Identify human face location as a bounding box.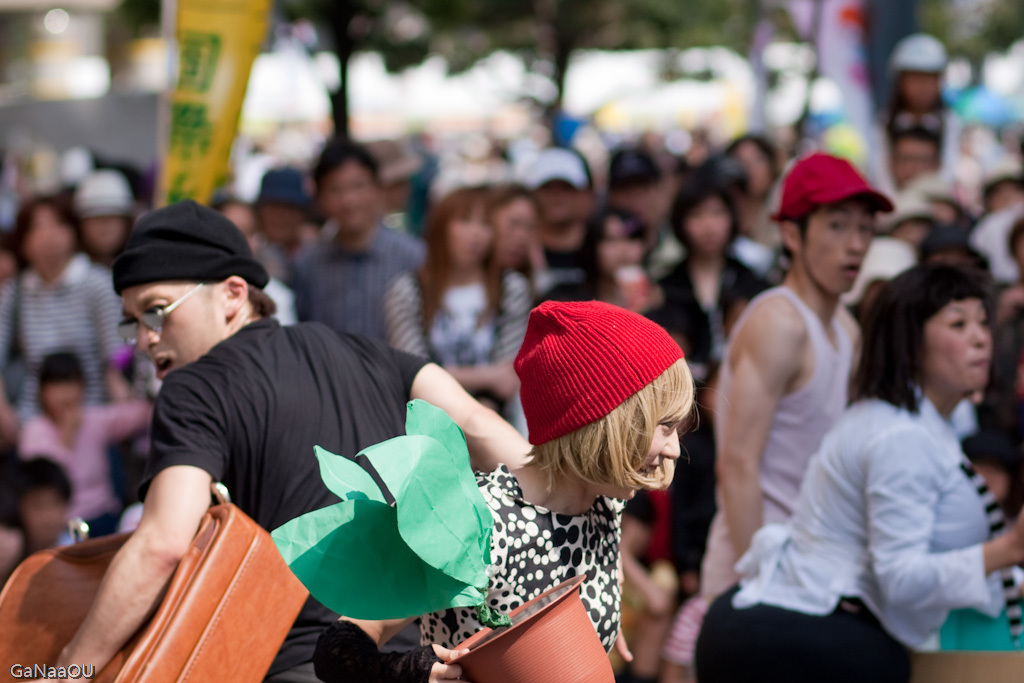
23, 203, 71, 260.
